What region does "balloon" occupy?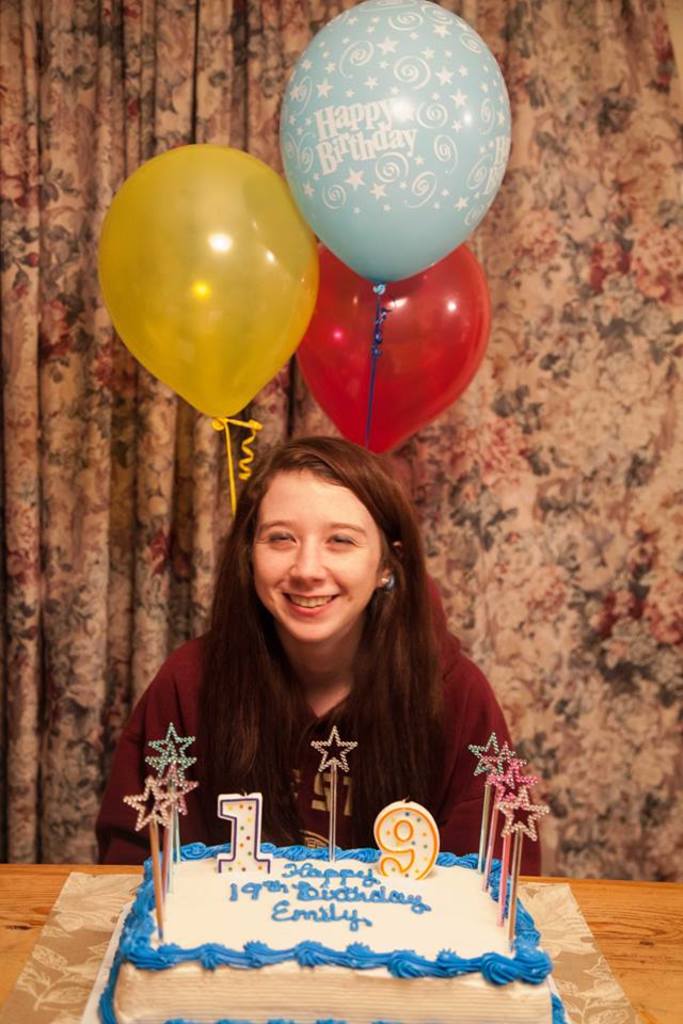
bbox=(97, 143, 319, 430).
